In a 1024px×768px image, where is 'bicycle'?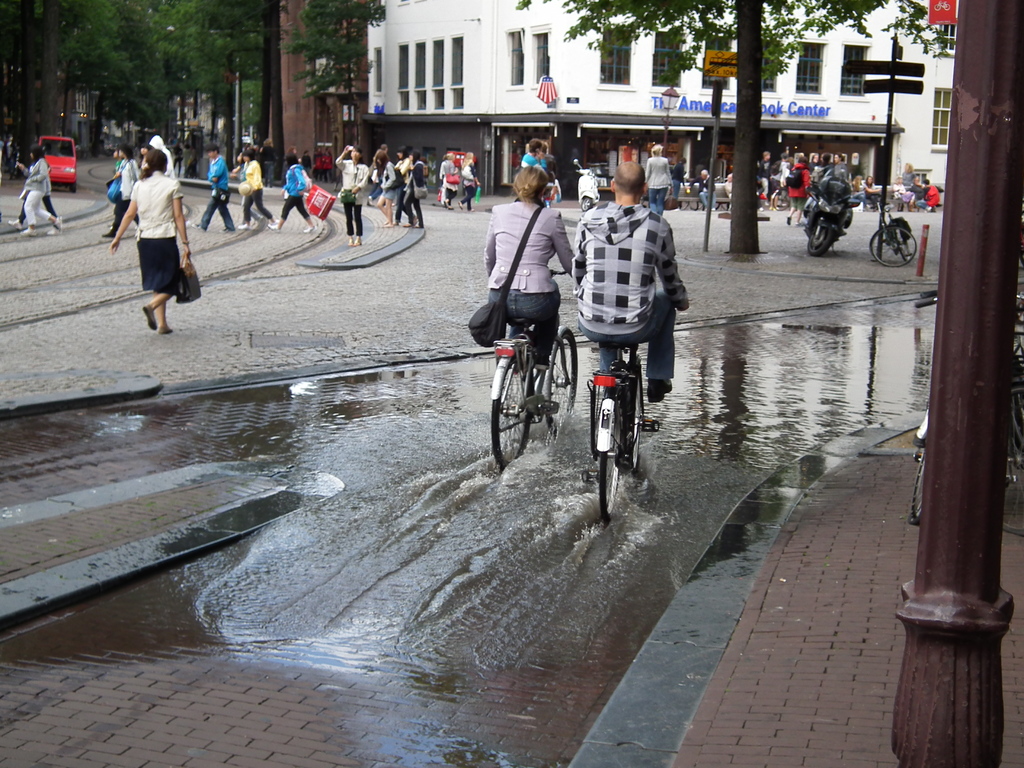
<bbox>582, 342, 660, 521</bbox>.
